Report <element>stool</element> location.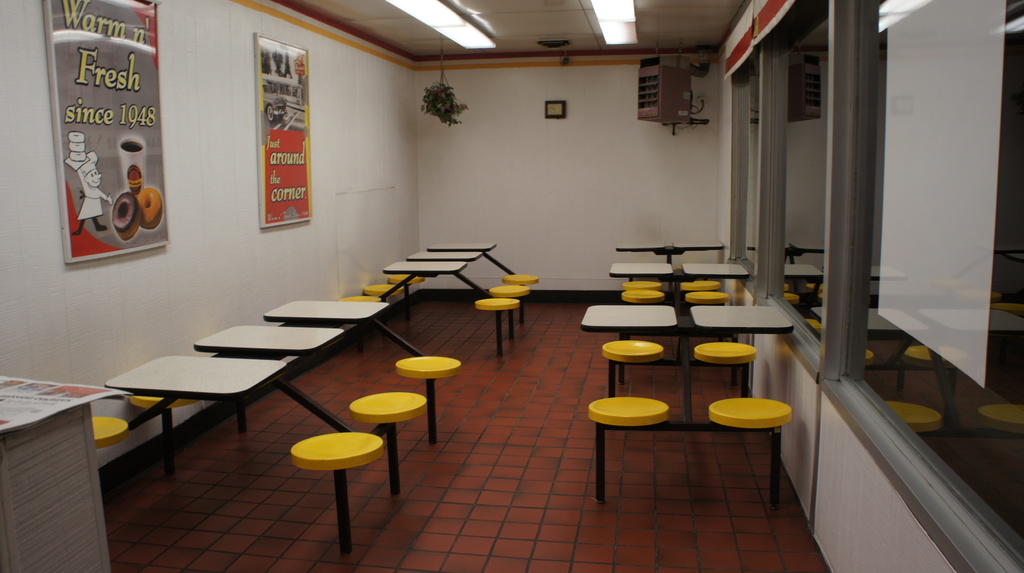
Report: detection(591, 396, 668, 500).
